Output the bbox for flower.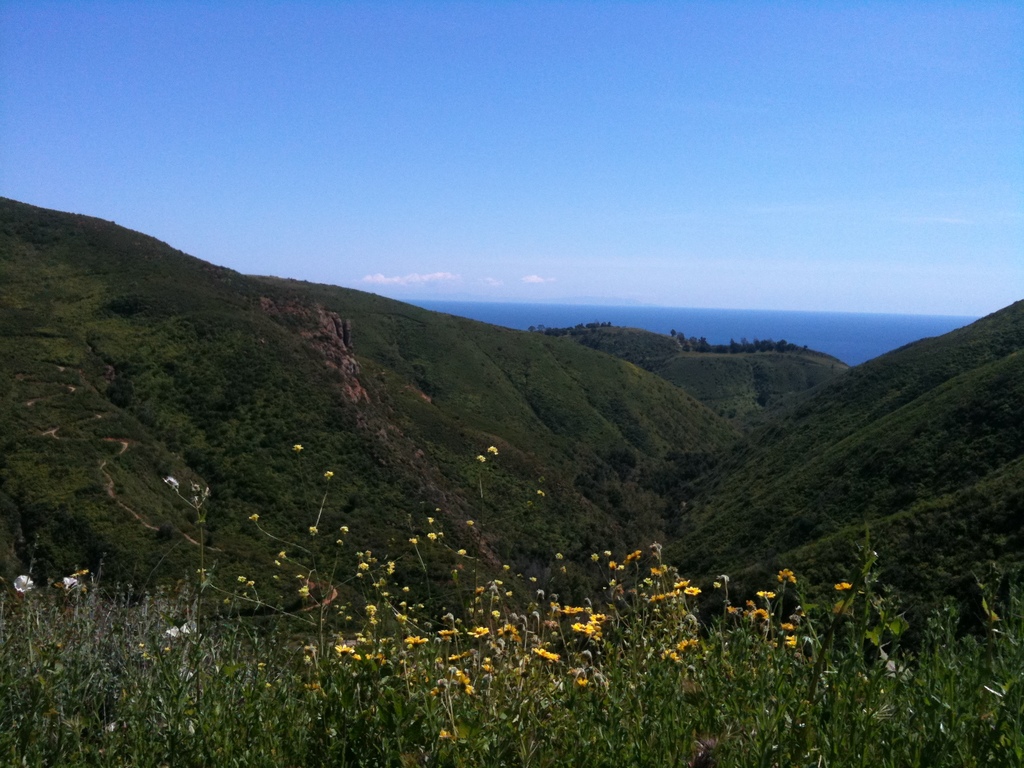
Rect(323, 468, 335, 477).
